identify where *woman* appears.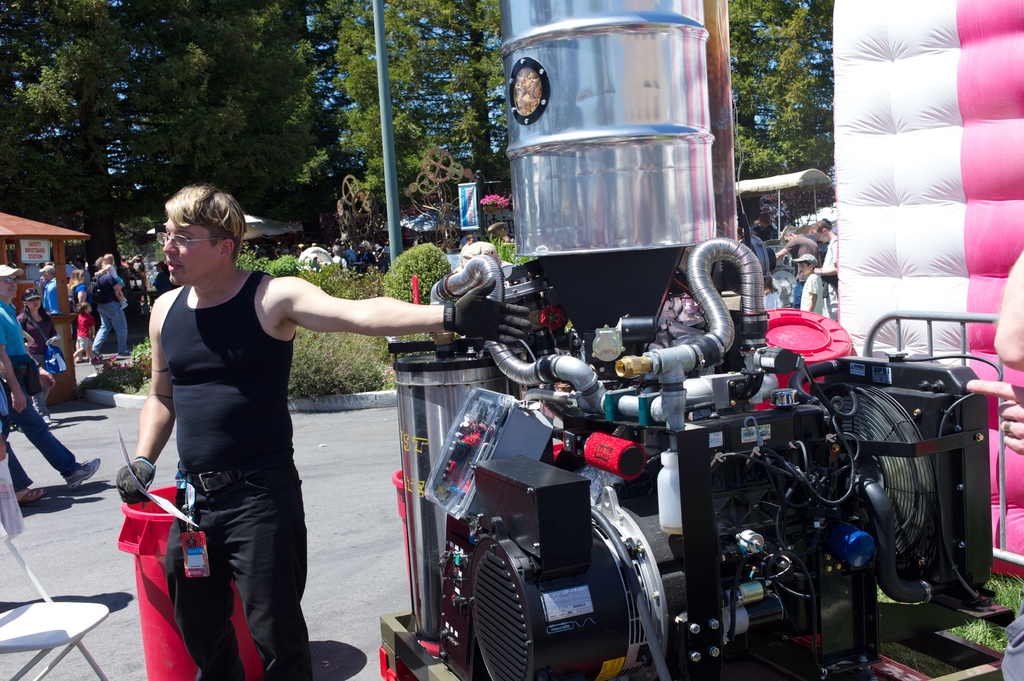
Appears at box=[68, 268, 92, 362].
